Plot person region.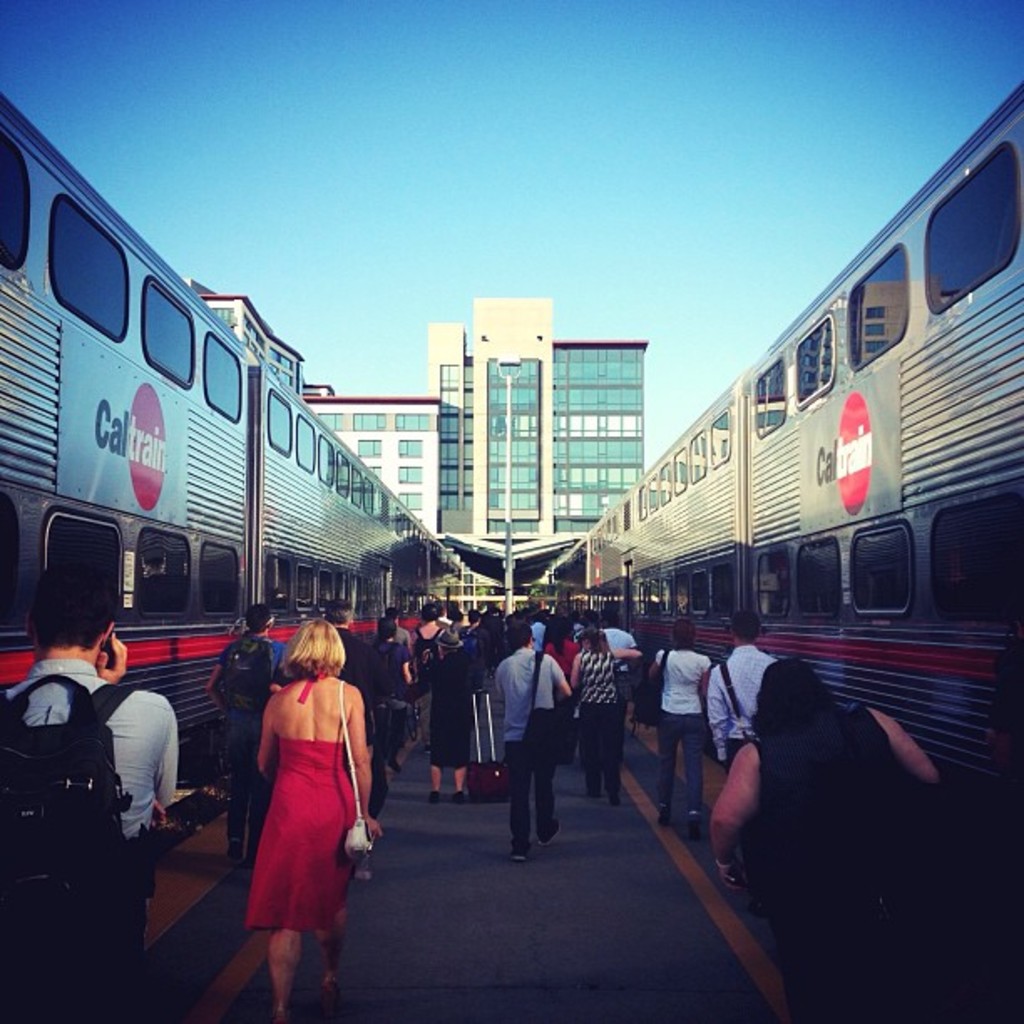
Plotted at select_region(199, 609, 296, 858).
